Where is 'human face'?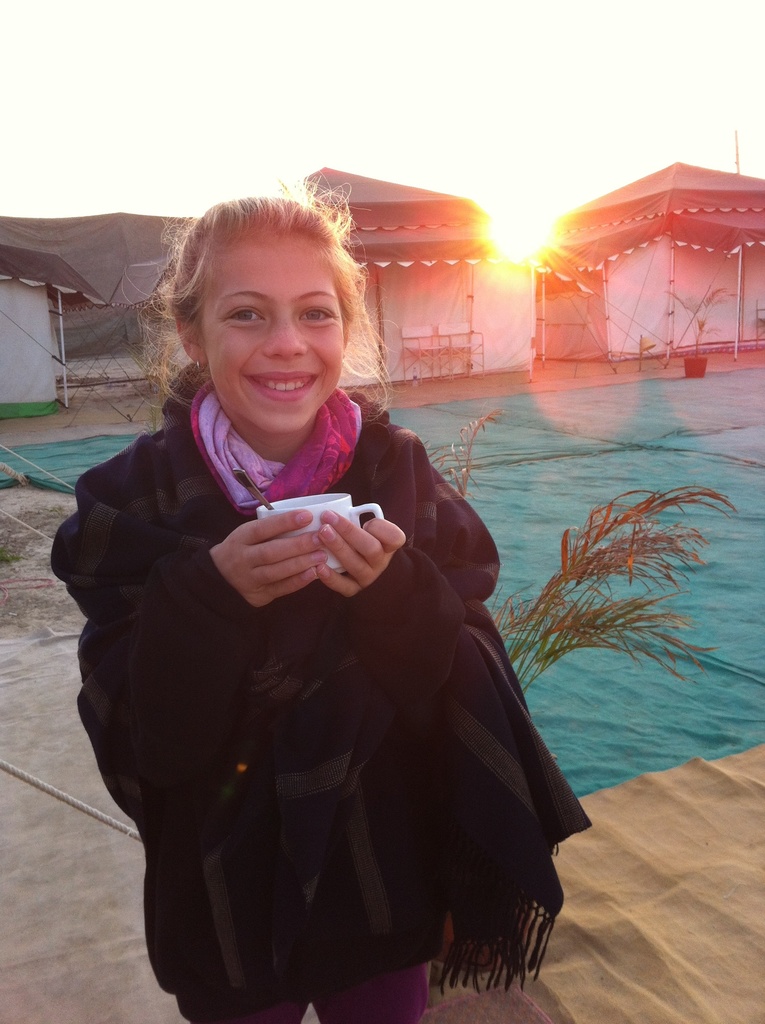
bbox=[199, 225, 342, 442].
